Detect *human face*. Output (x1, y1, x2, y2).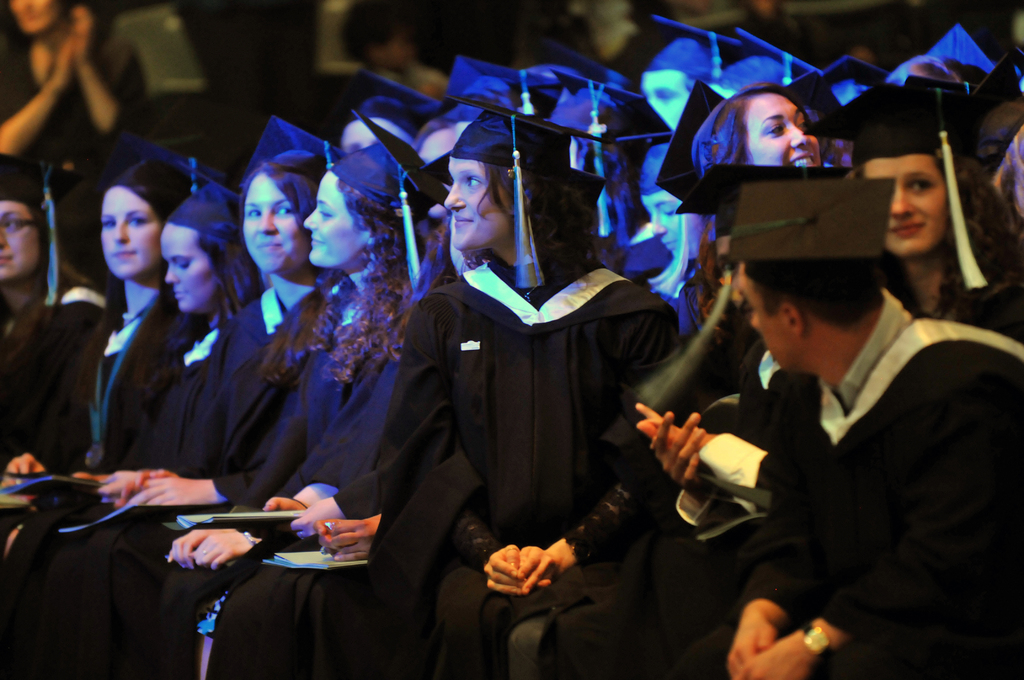
(159, 224, 228, 312).
